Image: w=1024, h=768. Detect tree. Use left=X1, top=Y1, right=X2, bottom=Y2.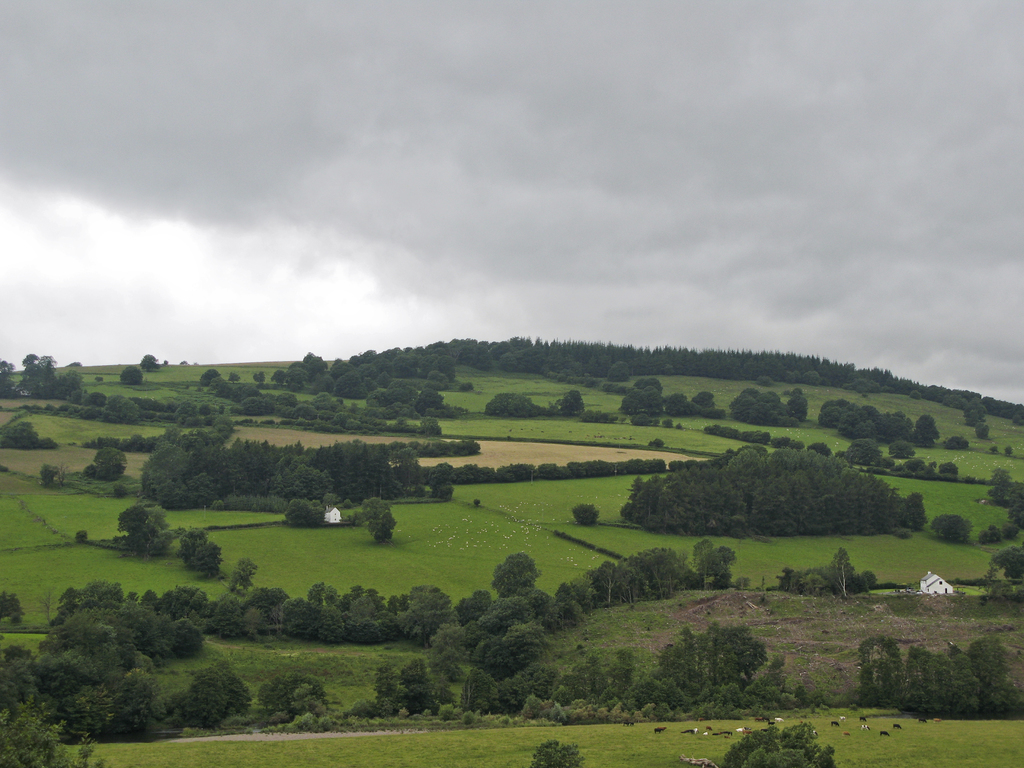
left=991, top=543, right=1023, bottom=588.
